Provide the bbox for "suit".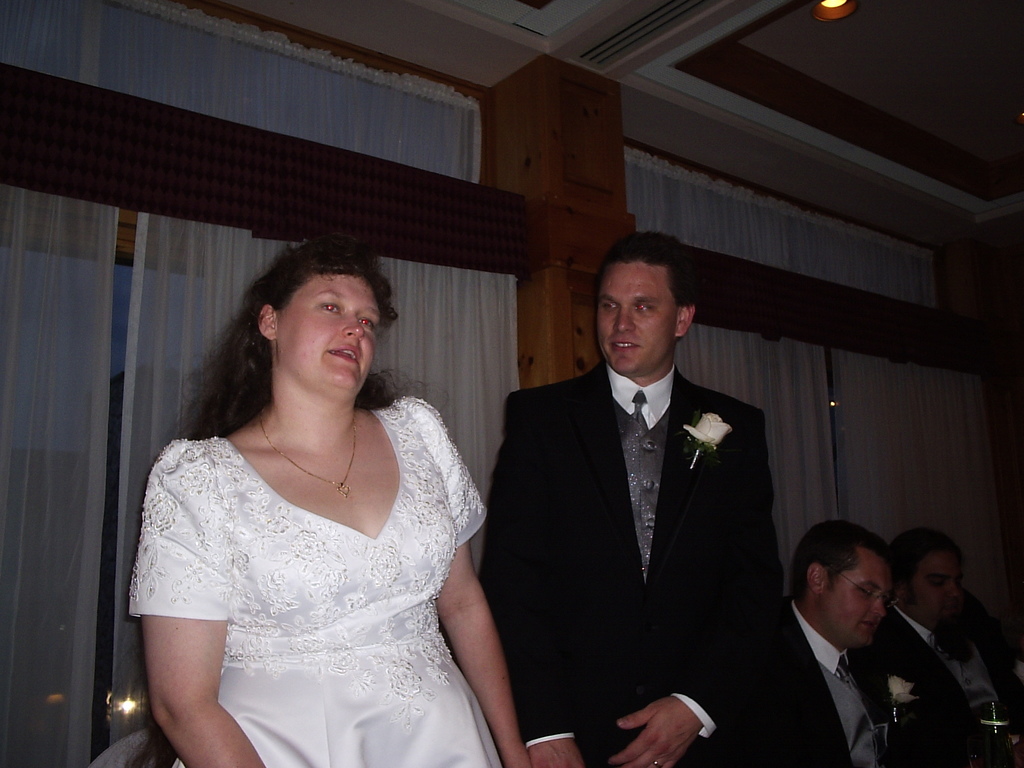
box=[518, 303, 777, 746].
